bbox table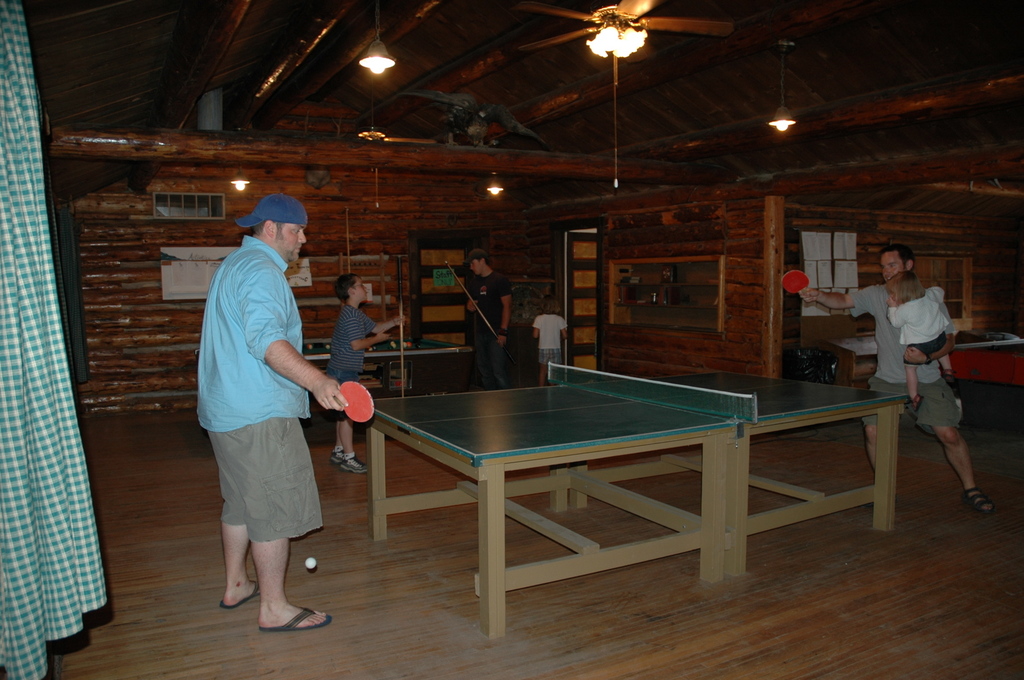
(left=305, top=330, right=471, bottom=395)
